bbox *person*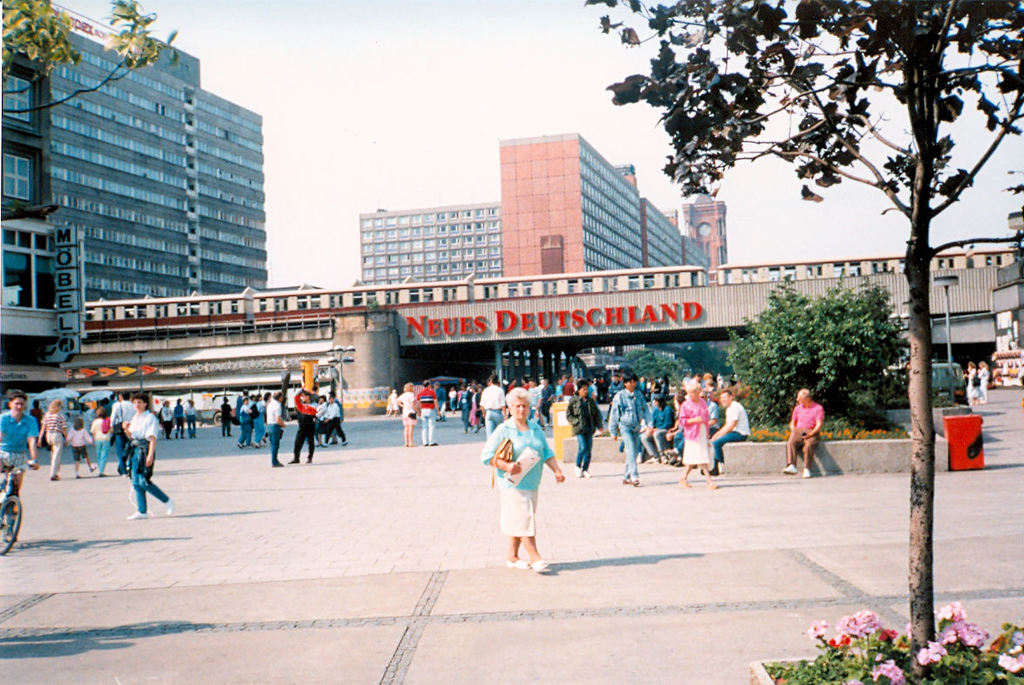
bbox=[589, 363, 625, 390]
